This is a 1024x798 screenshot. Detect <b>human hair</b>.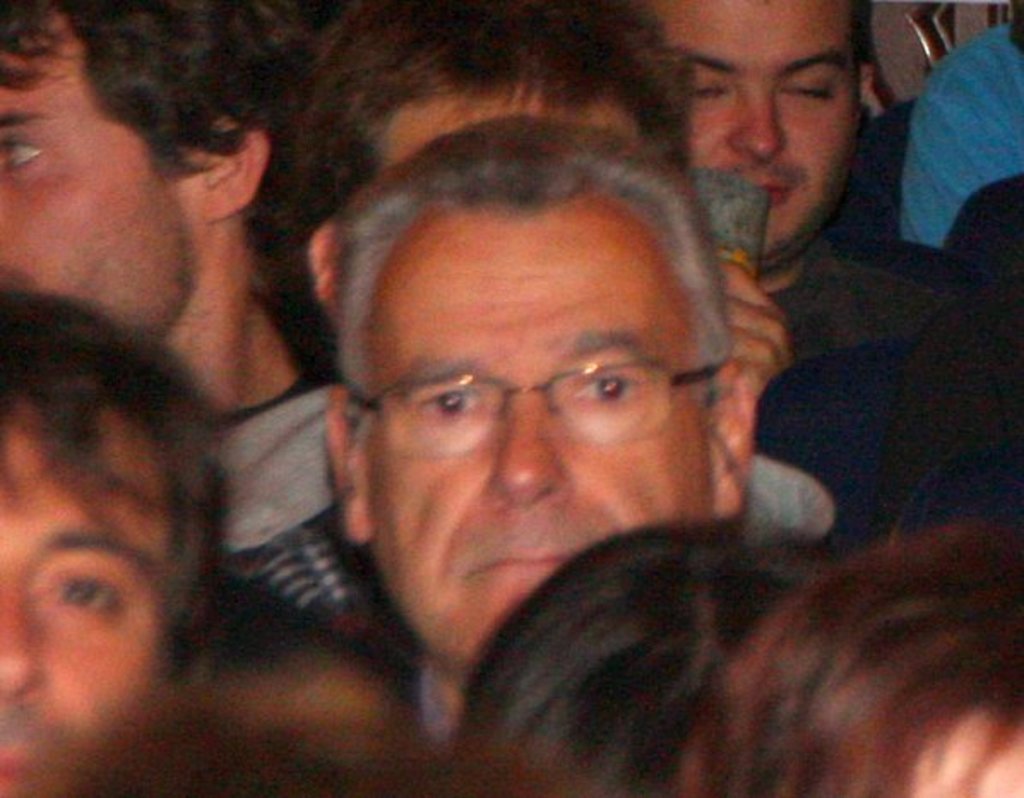
select_region(274, 0, 688, 274).
